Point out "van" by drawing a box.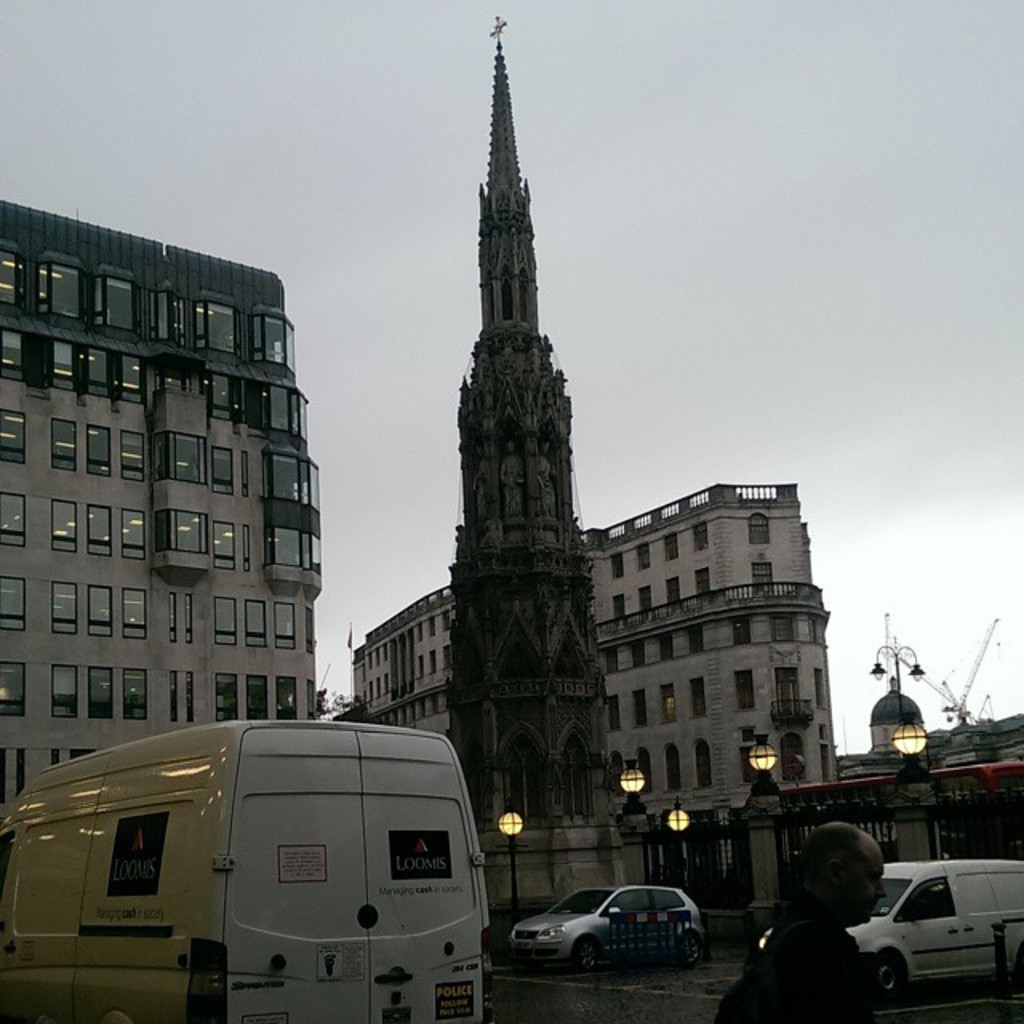
[left=757, top=854, right=1022, bottom=1014].
